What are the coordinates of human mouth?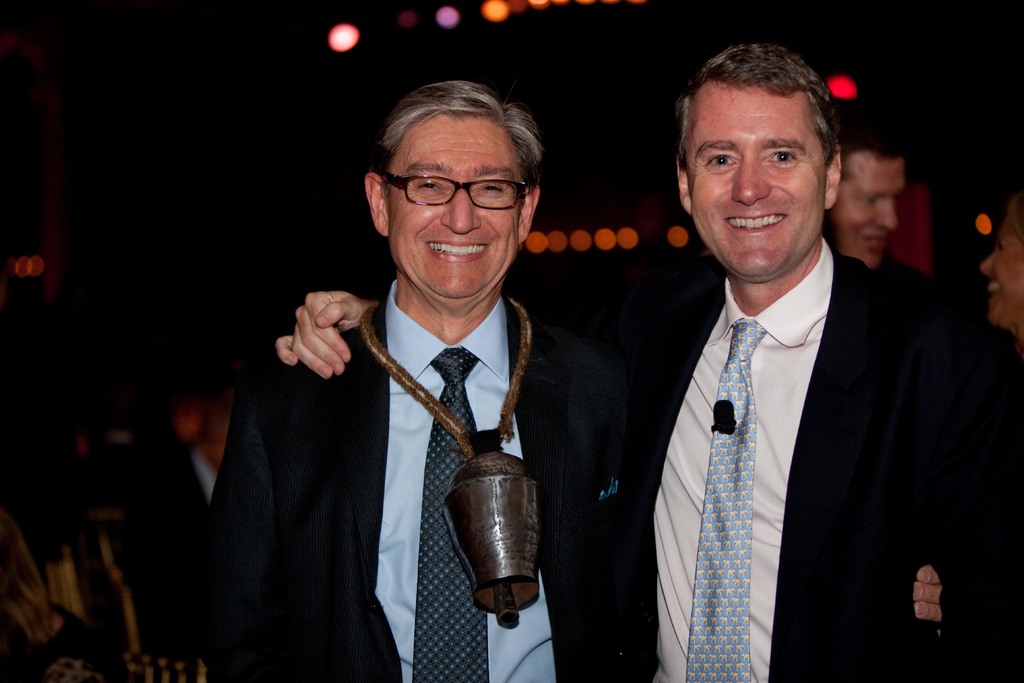
[left=865, top=226, right=891, bottom=261].
